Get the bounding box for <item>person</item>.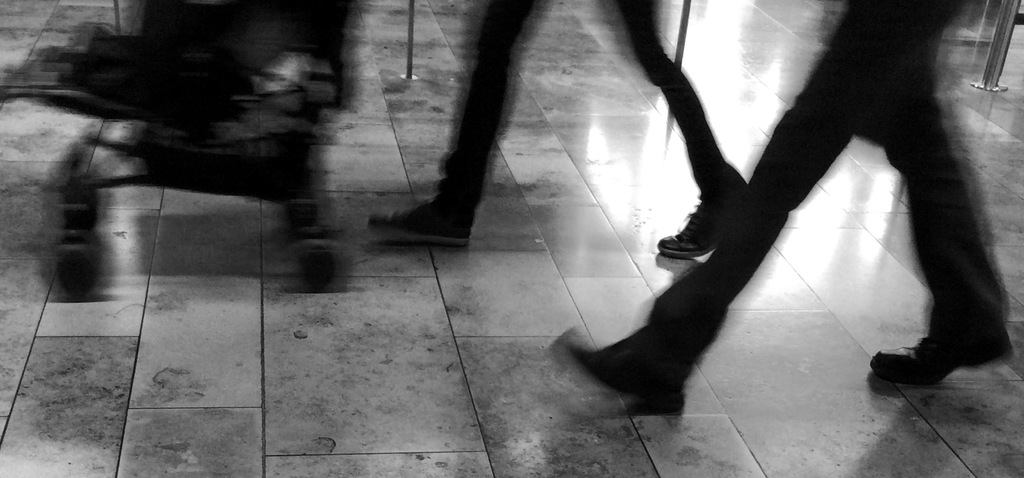
Rect(561, 28, 980, 387).
